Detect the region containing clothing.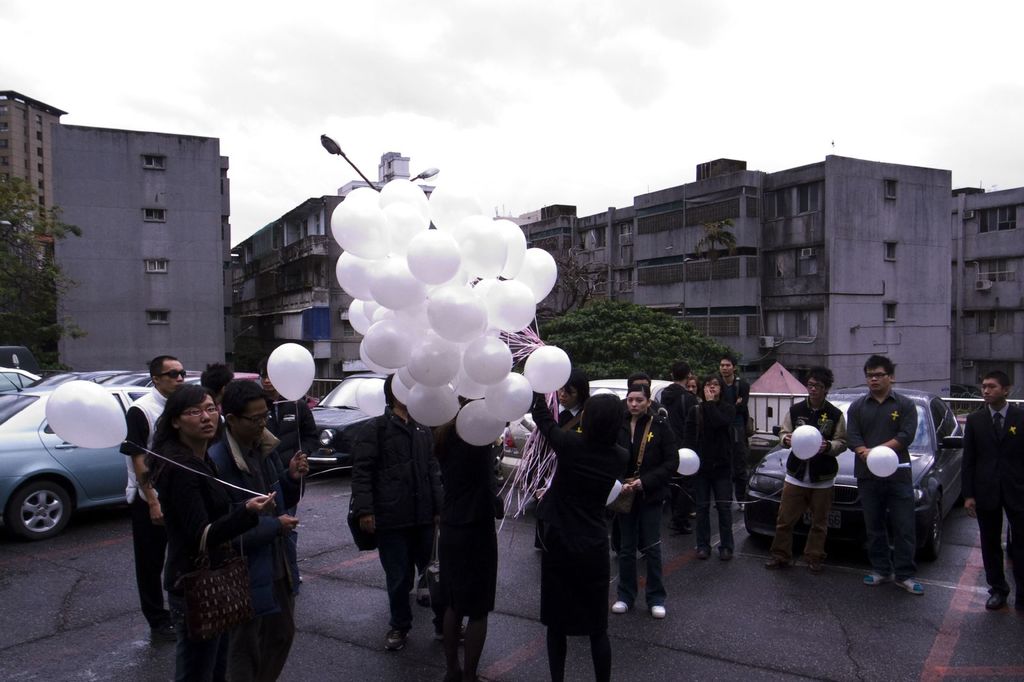
rect(158, 437, 257, 681).
